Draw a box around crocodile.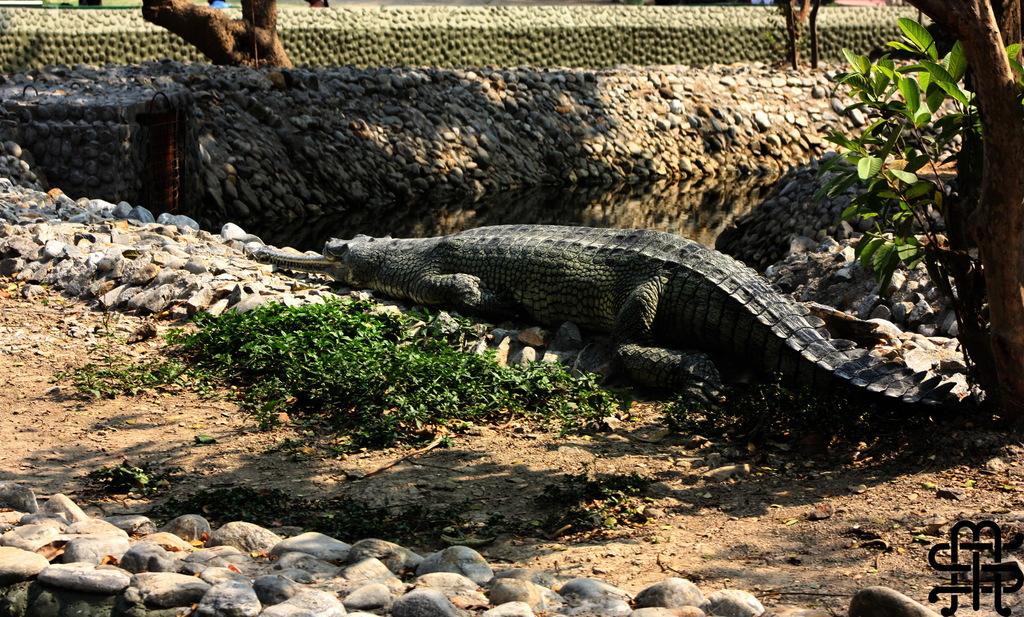
323, 230, 961, 417.
